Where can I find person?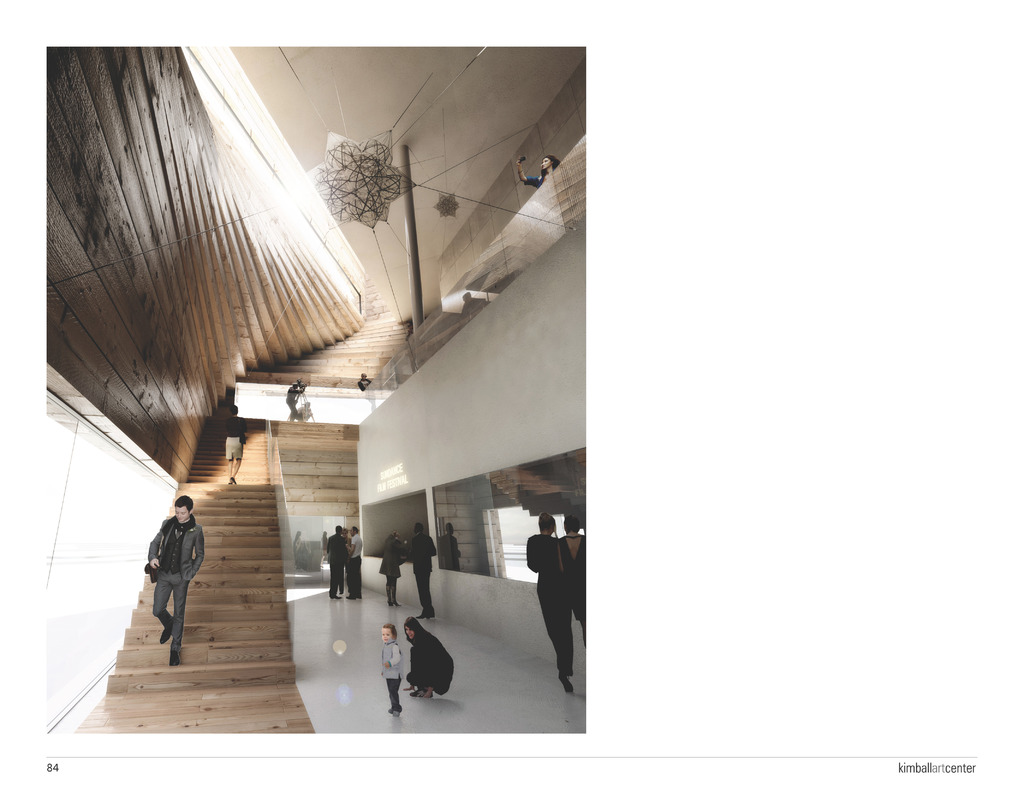
You can find it at Rect(378, 619, 404, 710).
